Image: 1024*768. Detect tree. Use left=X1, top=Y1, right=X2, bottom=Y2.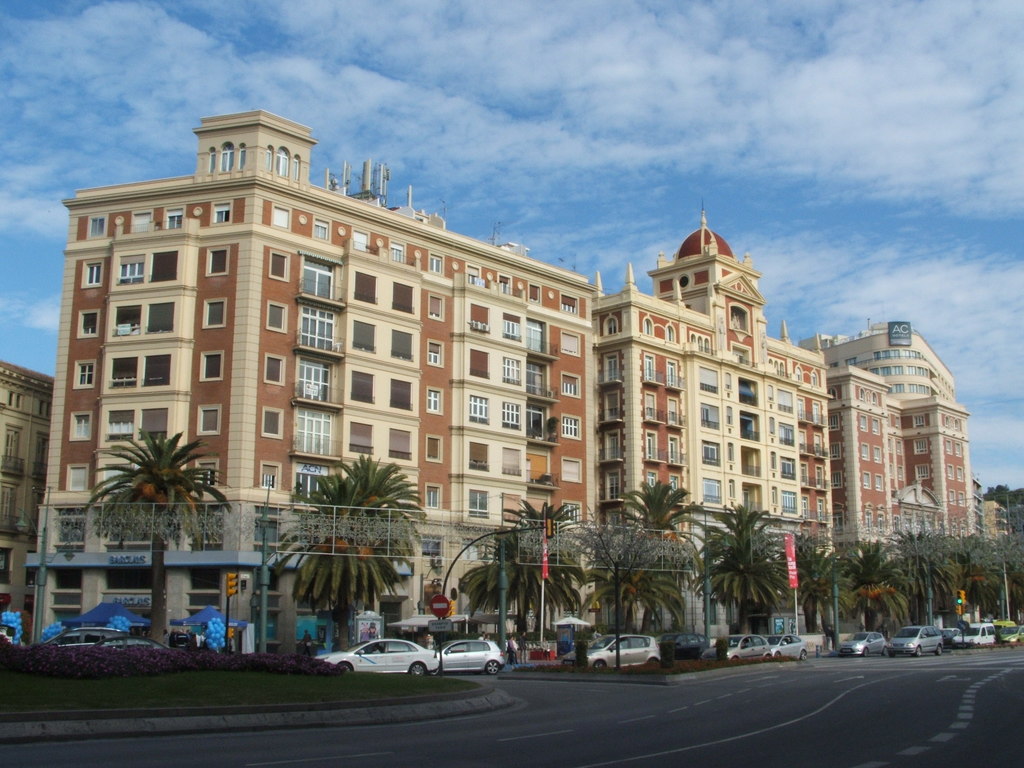
left=456, top=497, right=593, bottom=637.
